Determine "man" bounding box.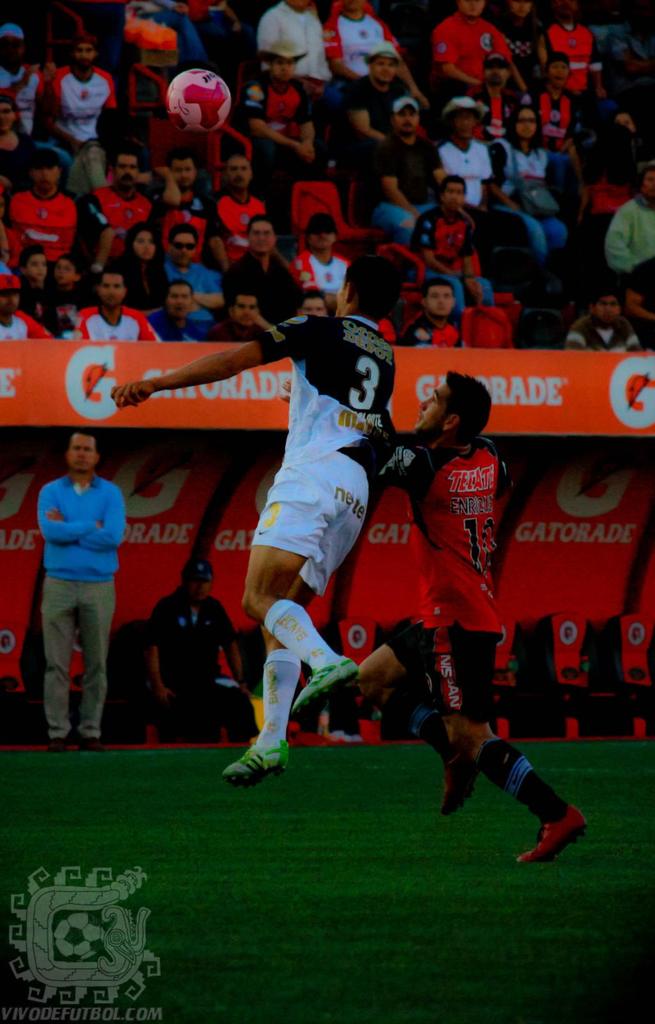
Determined: [342,138,434,259].
